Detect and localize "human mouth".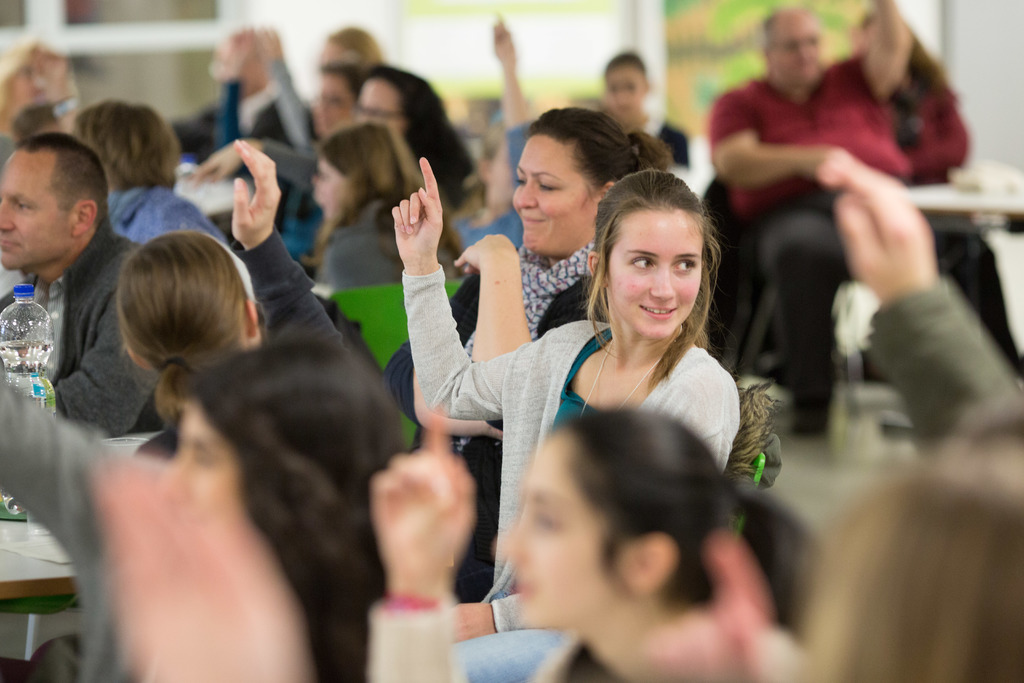
Localized at rect(518, 211, 545, 229).
